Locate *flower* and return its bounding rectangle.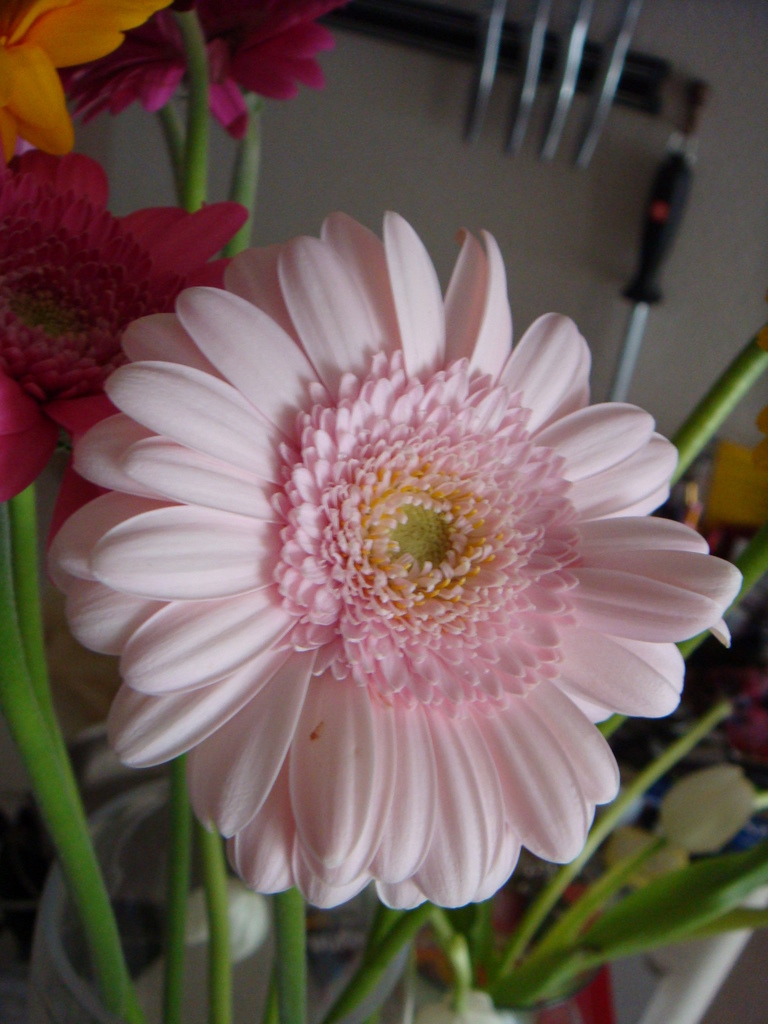
37 196 754 982.
